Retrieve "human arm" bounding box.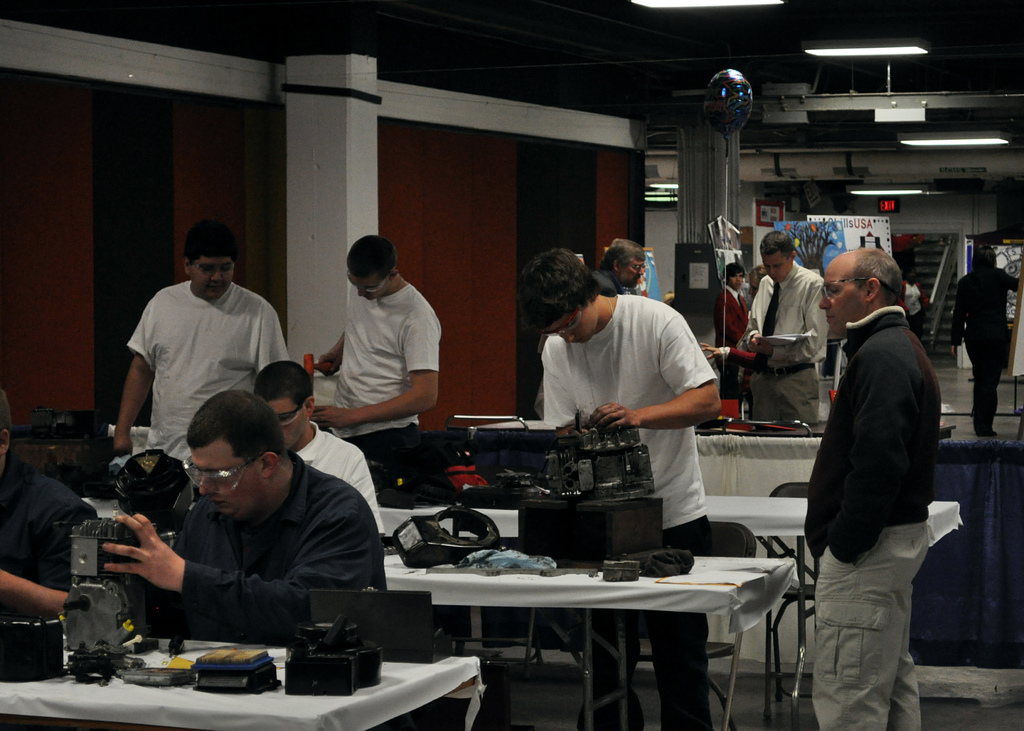
Bounding box: pyautogui.locateOnScreen(0, 497, 104, 620).
